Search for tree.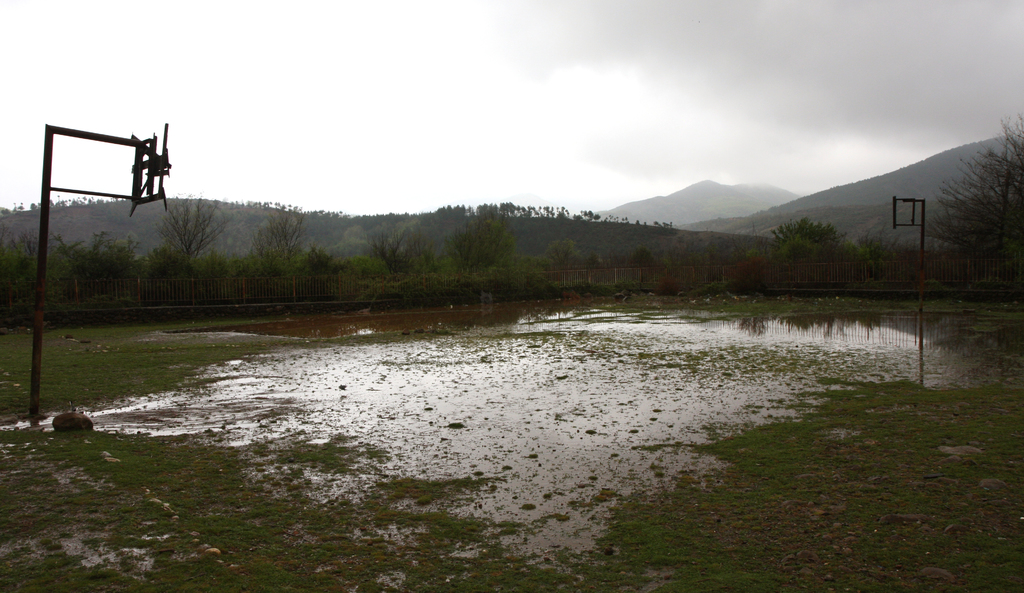
Found at bbox=[767, 215, 881, 280].
